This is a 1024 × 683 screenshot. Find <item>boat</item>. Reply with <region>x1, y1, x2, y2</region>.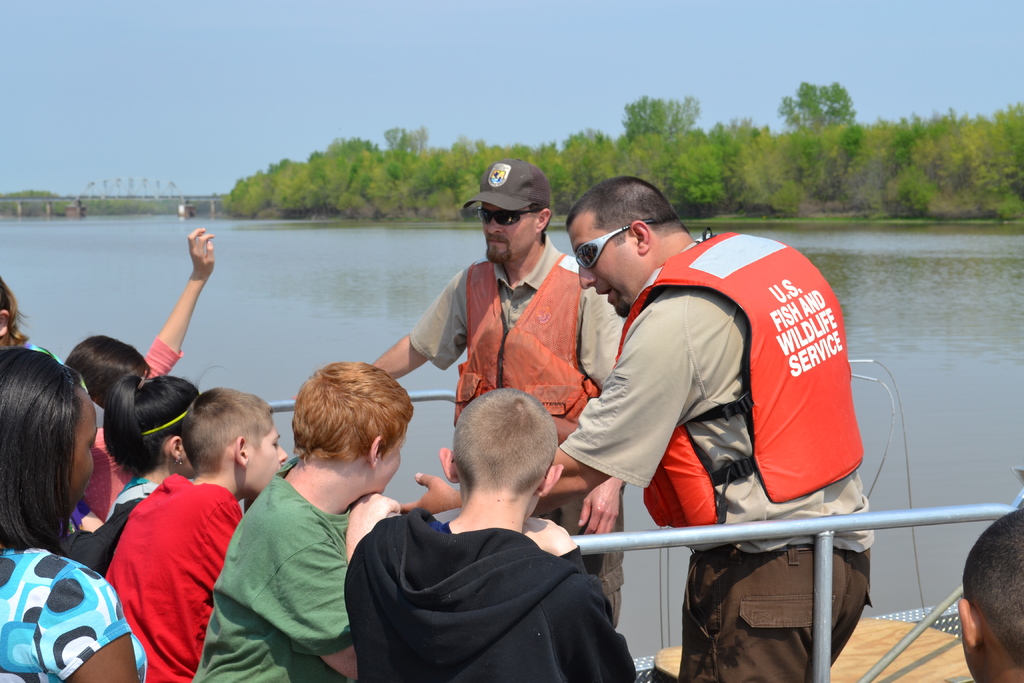
<region>269, 354, 1023, 682</region>.
